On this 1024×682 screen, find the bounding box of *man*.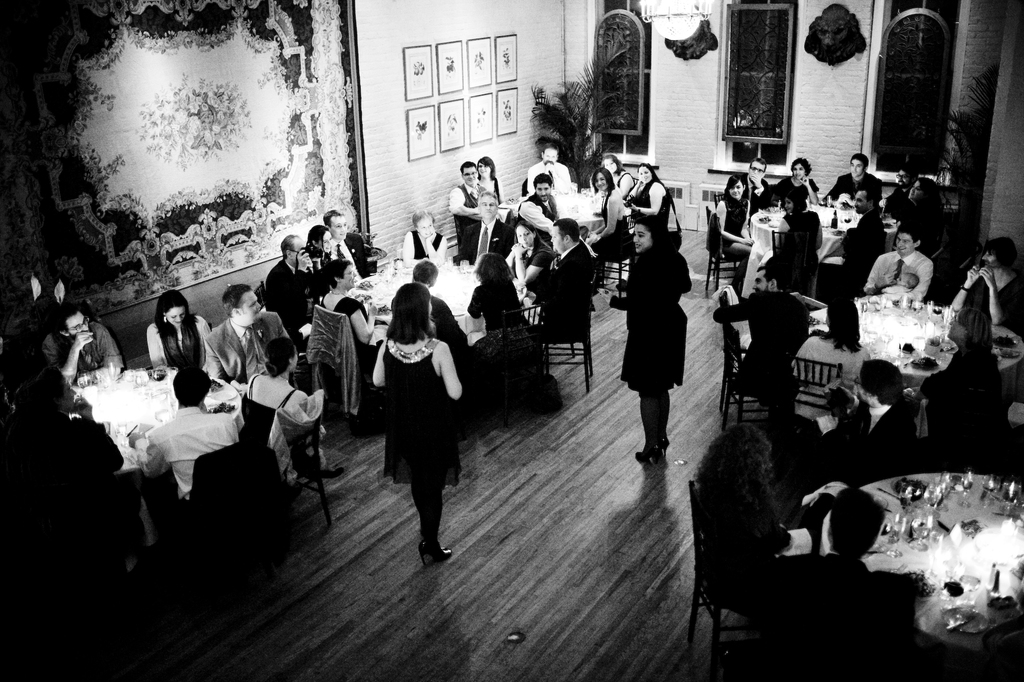
Bounding box: select_region(39, 303, 118, 390).
